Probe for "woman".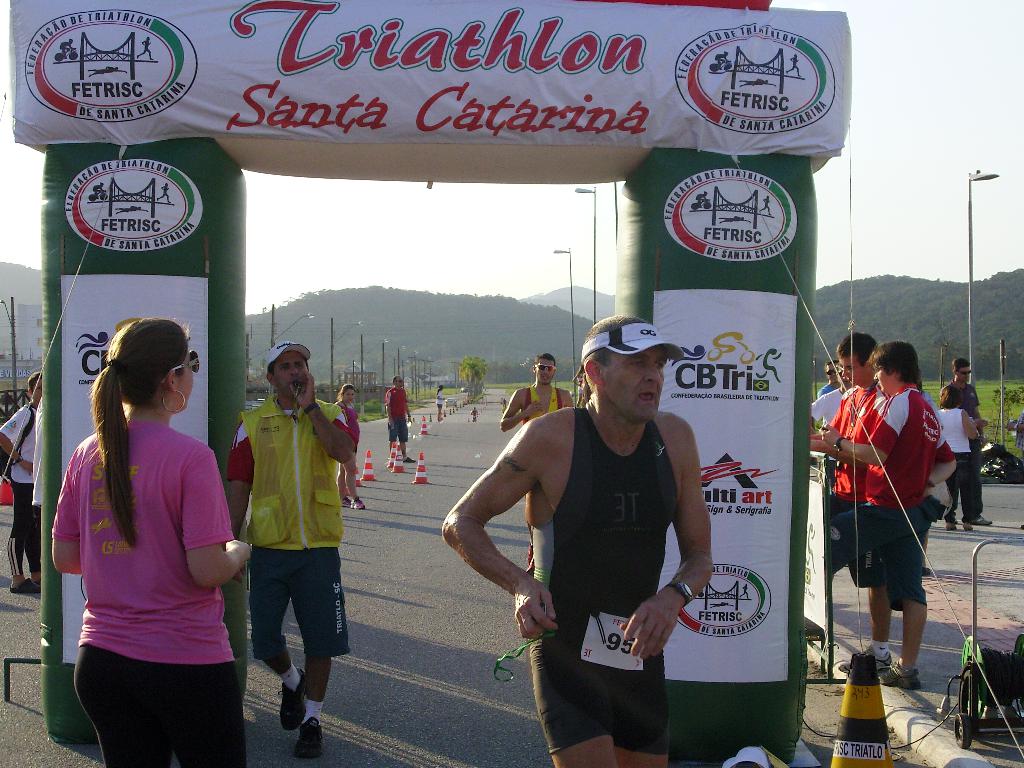
Probe result: 337,381,370,512.
